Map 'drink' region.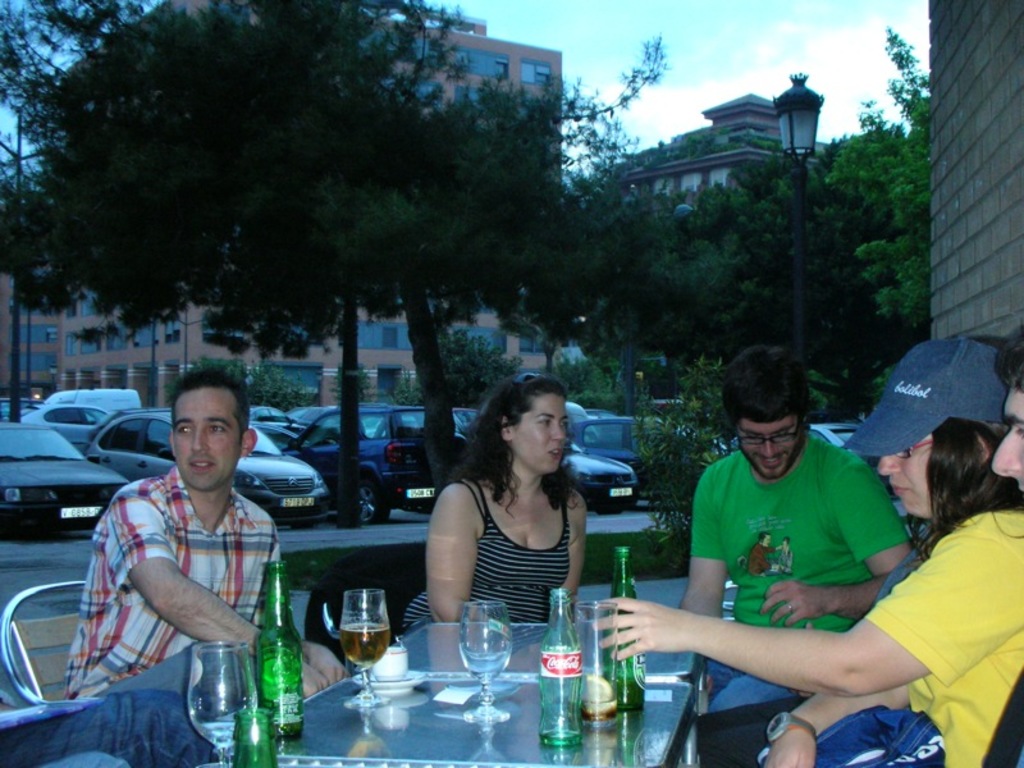
Mapped to <box>462,648,511,685</box>.
